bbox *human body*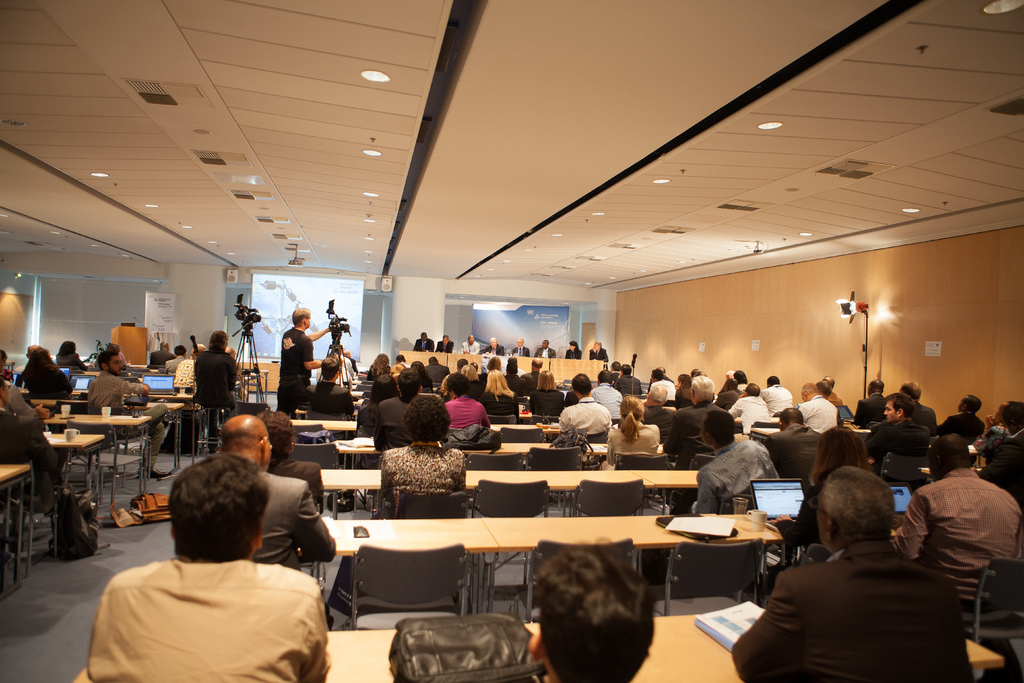
rect(195, 347, 240, 452)
